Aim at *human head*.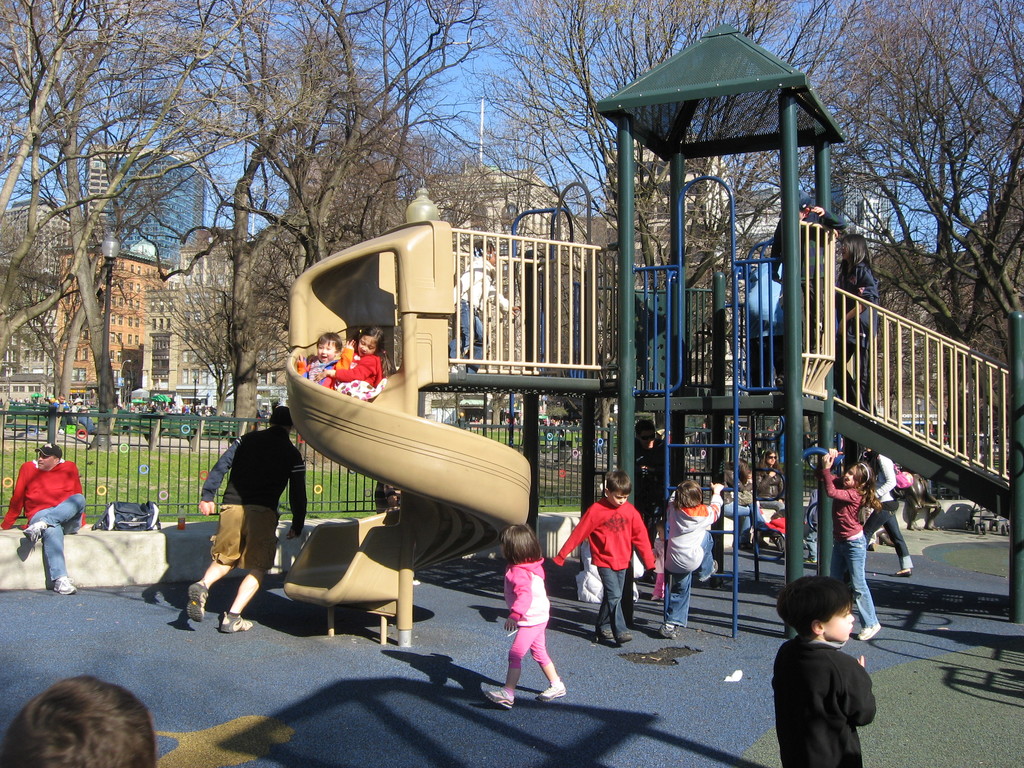
Aimed at region(637, 421, 657, 447).
